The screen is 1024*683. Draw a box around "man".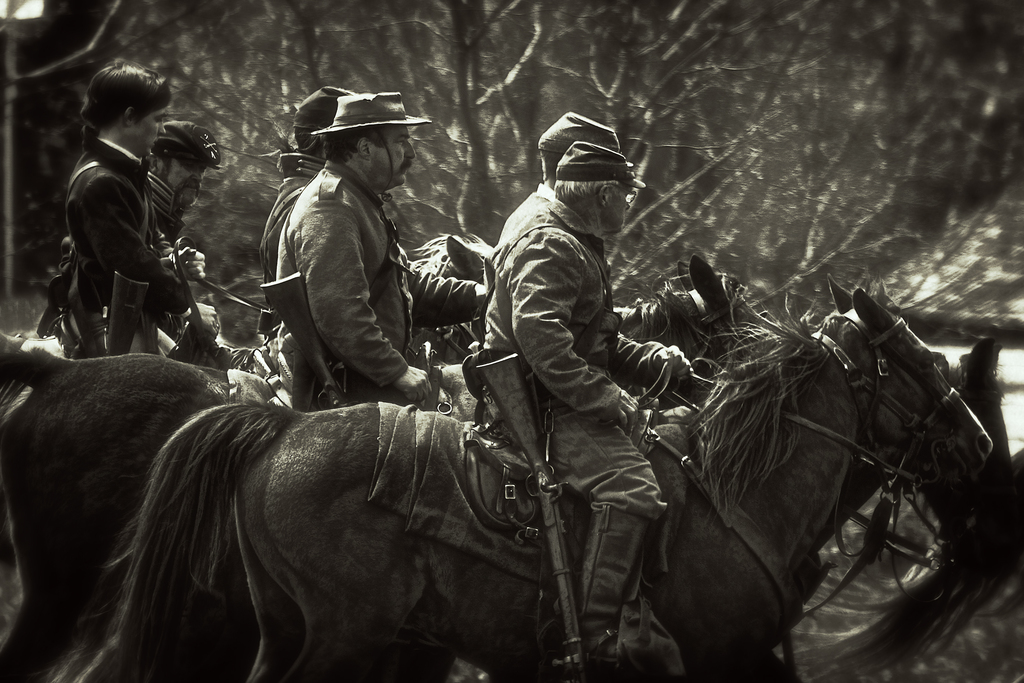
detection(275, 90, 488, 411).
